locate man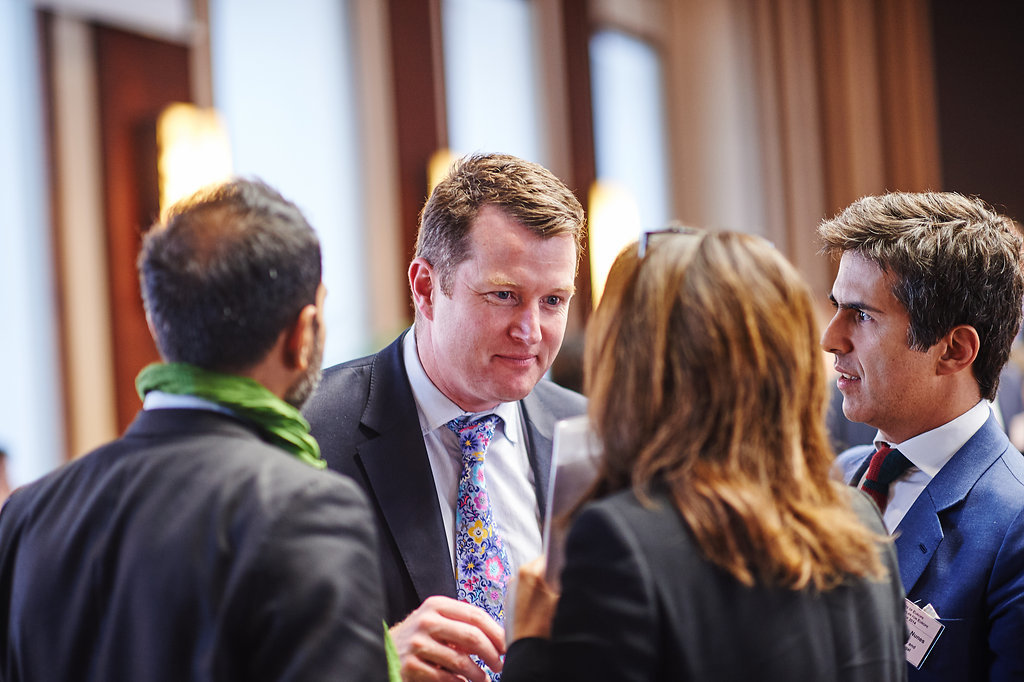
pyautogui.locateOnScreen(0, 175, 387, 681)
